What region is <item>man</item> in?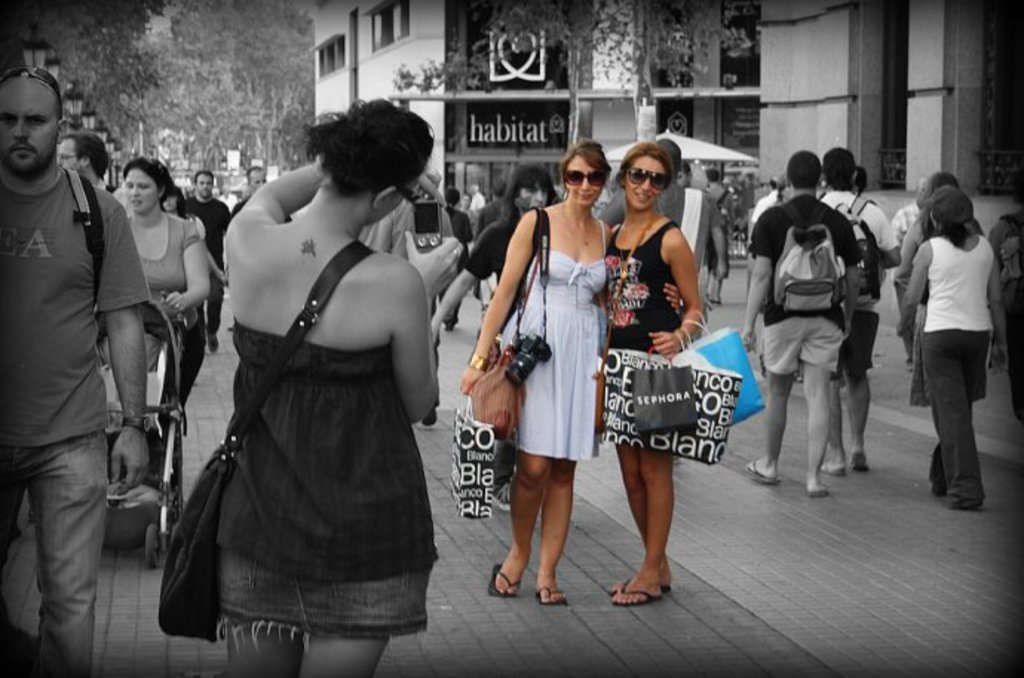
x1=815 y1=153 x2=898 y2=463.
